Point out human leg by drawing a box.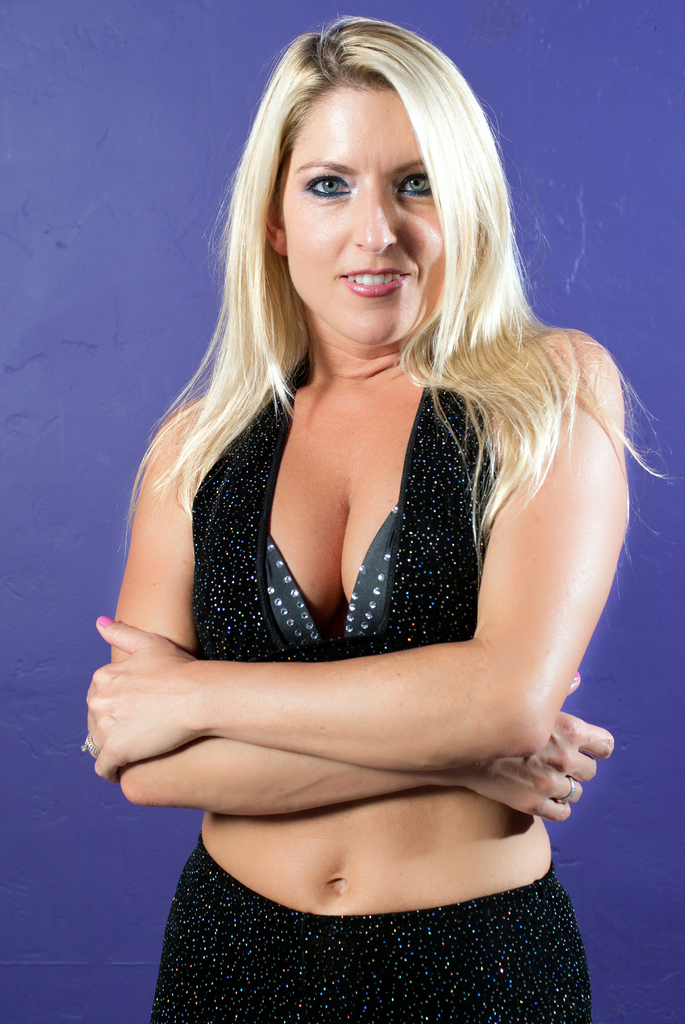
{"x1": 359, "y1": 872, "x2": 590, "y2": 1023}.
